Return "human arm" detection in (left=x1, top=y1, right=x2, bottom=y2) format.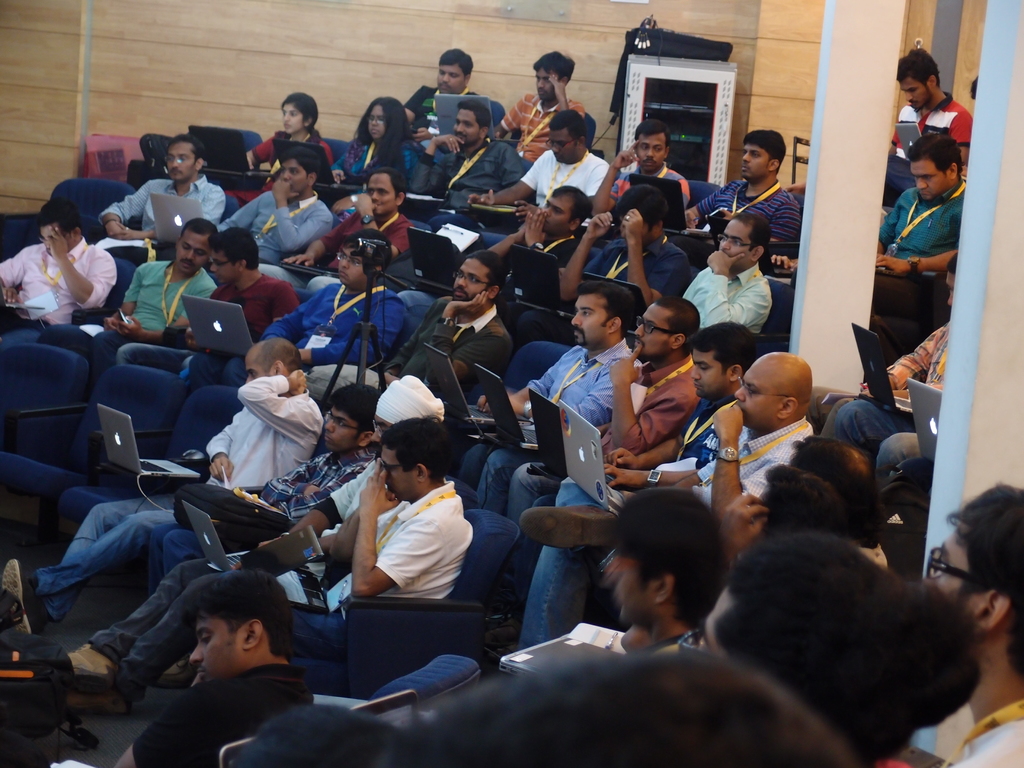
(left=269, top=180, right=327, bottom=253).
